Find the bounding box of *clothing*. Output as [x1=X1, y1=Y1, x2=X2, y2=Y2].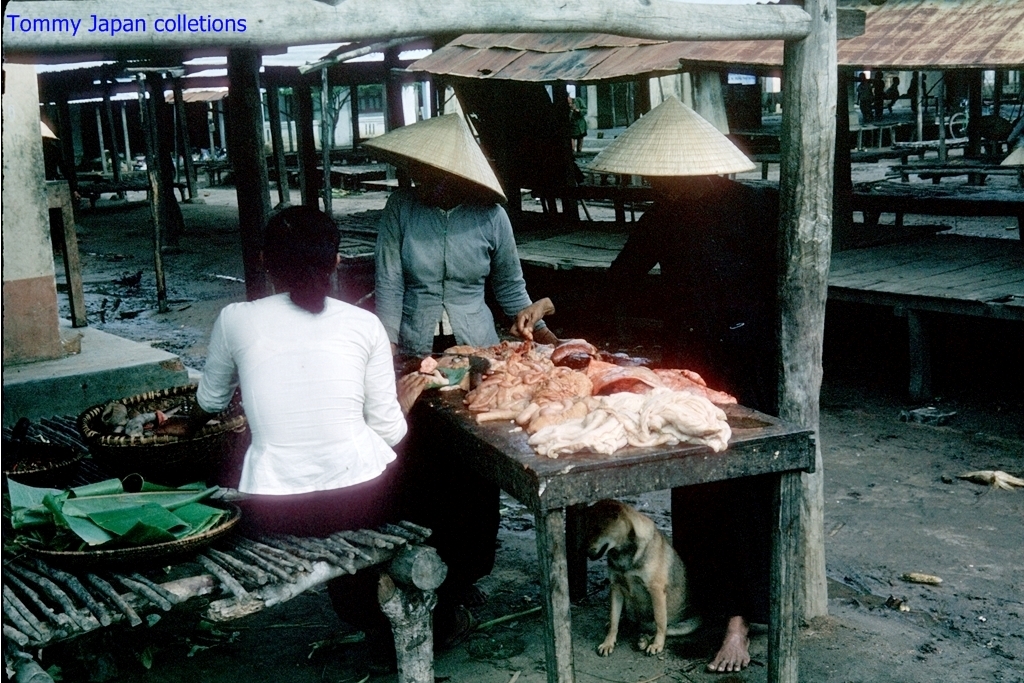
[x1=548, y1=181, x2=783, y2=627].
